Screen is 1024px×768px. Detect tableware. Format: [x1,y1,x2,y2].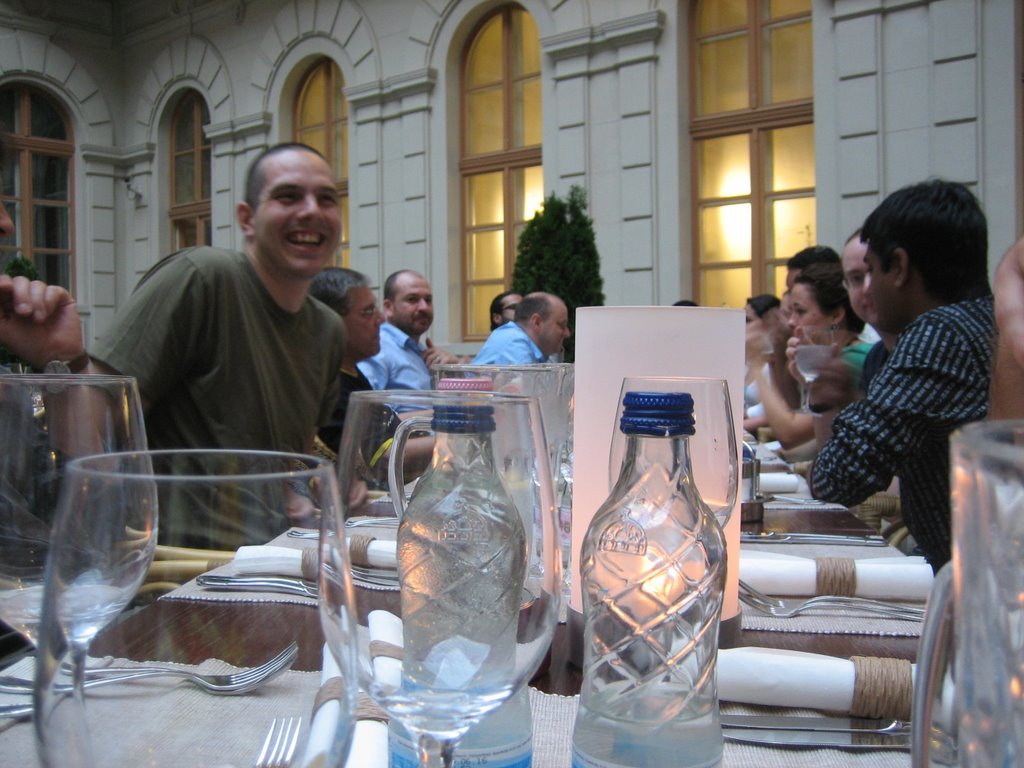
[30,447,359,767].
